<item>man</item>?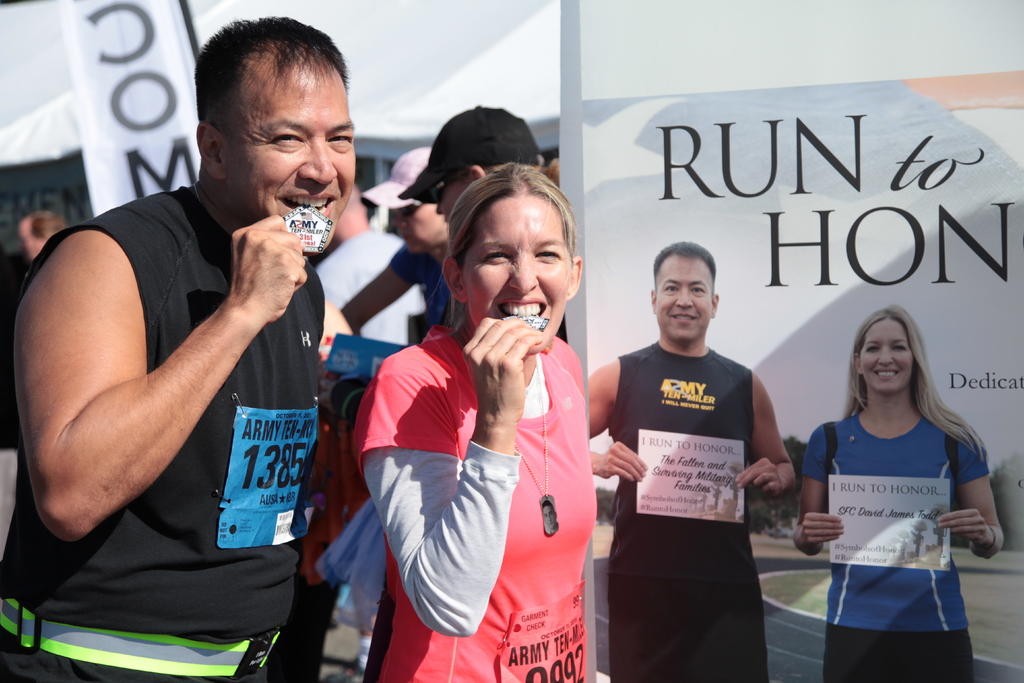
rect(400, 106, 541, 236)
